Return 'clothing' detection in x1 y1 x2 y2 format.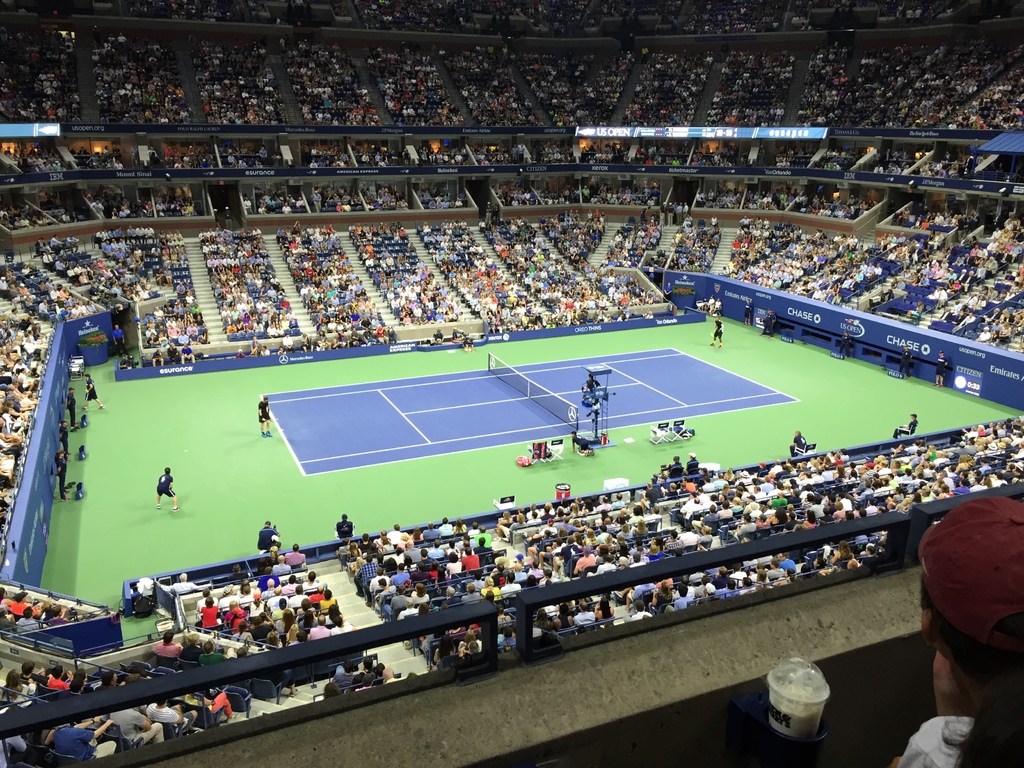
932 360 947 378.
